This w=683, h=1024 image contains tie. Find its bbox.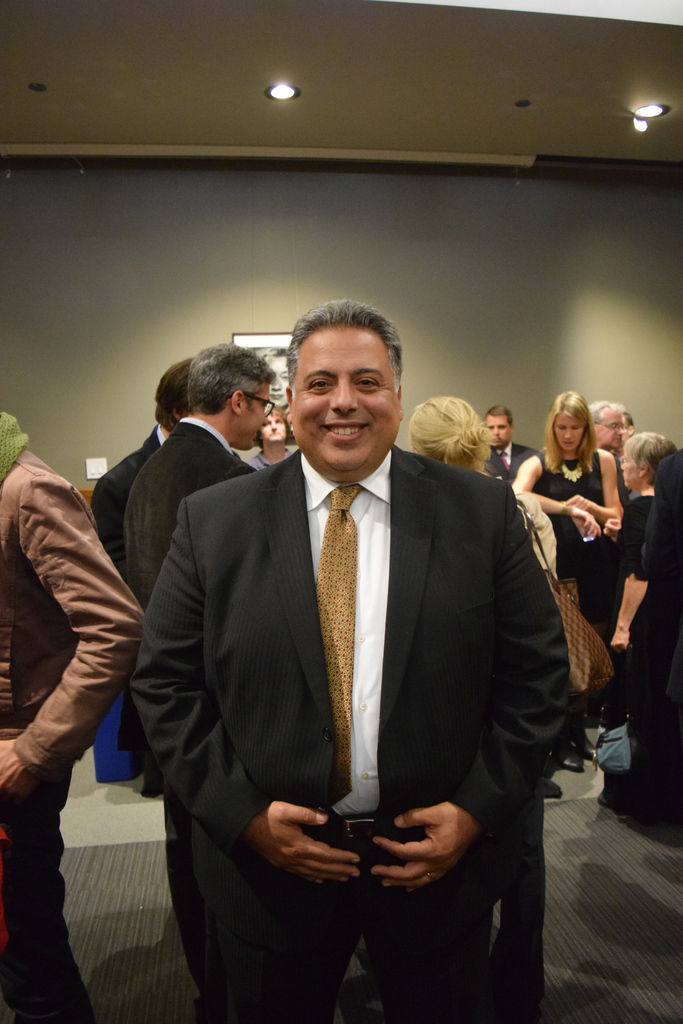
316/481/363/808.
